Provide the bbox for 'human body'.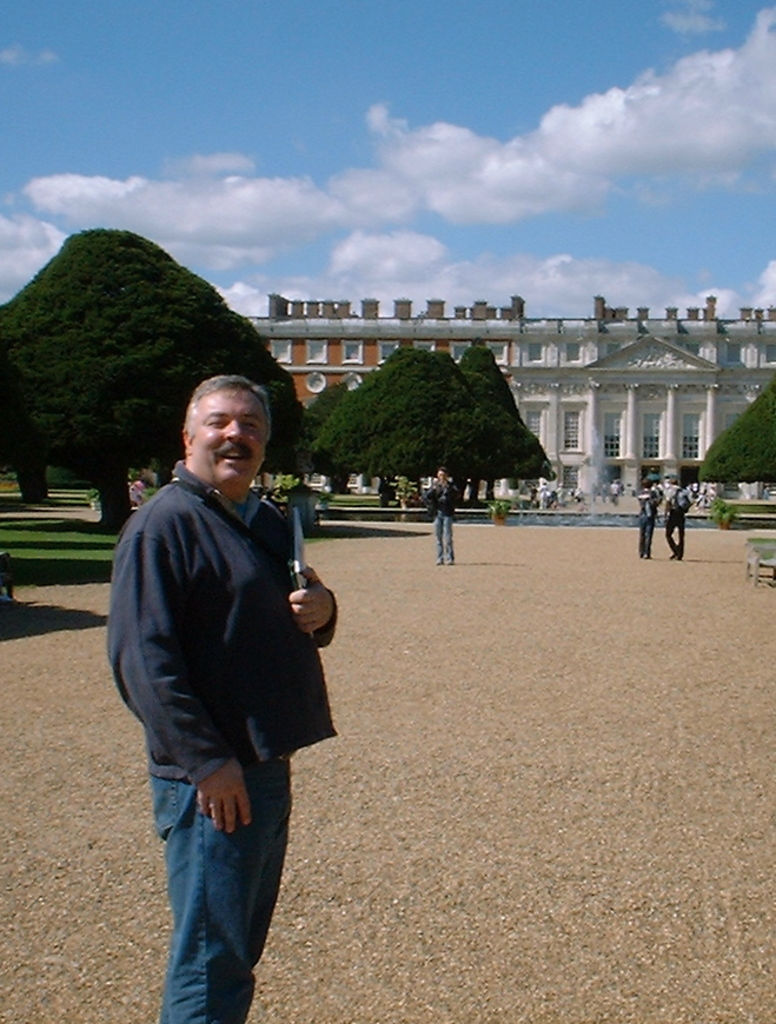
422/479/452/568.
